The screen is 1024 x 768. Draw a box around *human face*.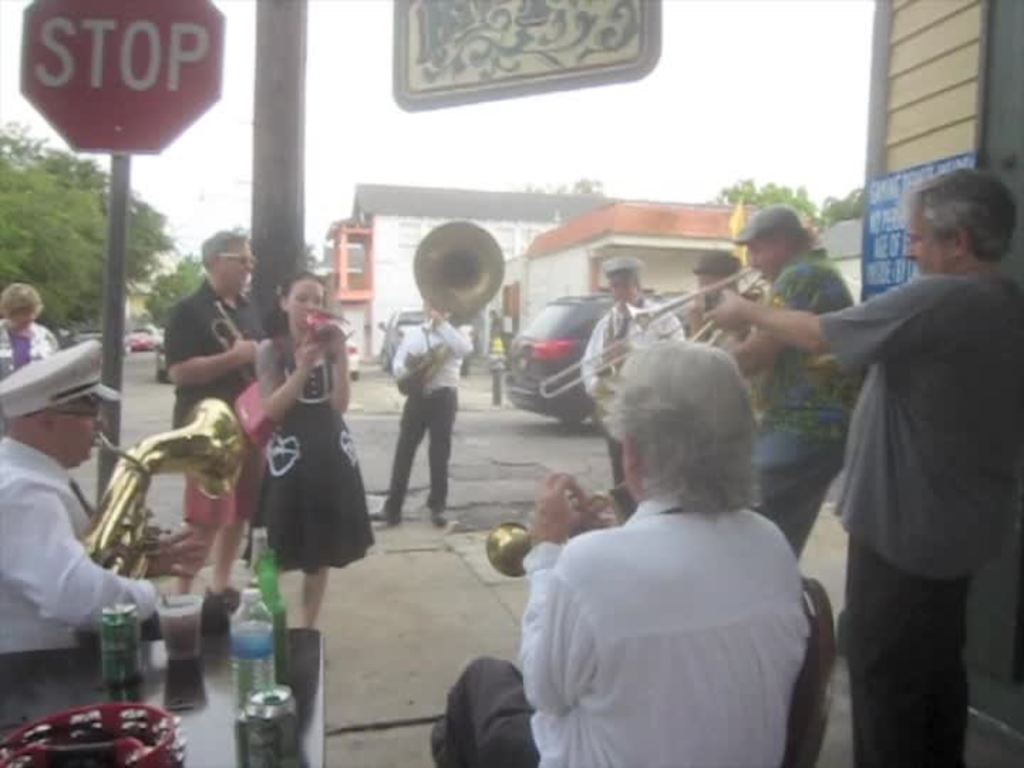
detection(283, 279, 323, 337).
